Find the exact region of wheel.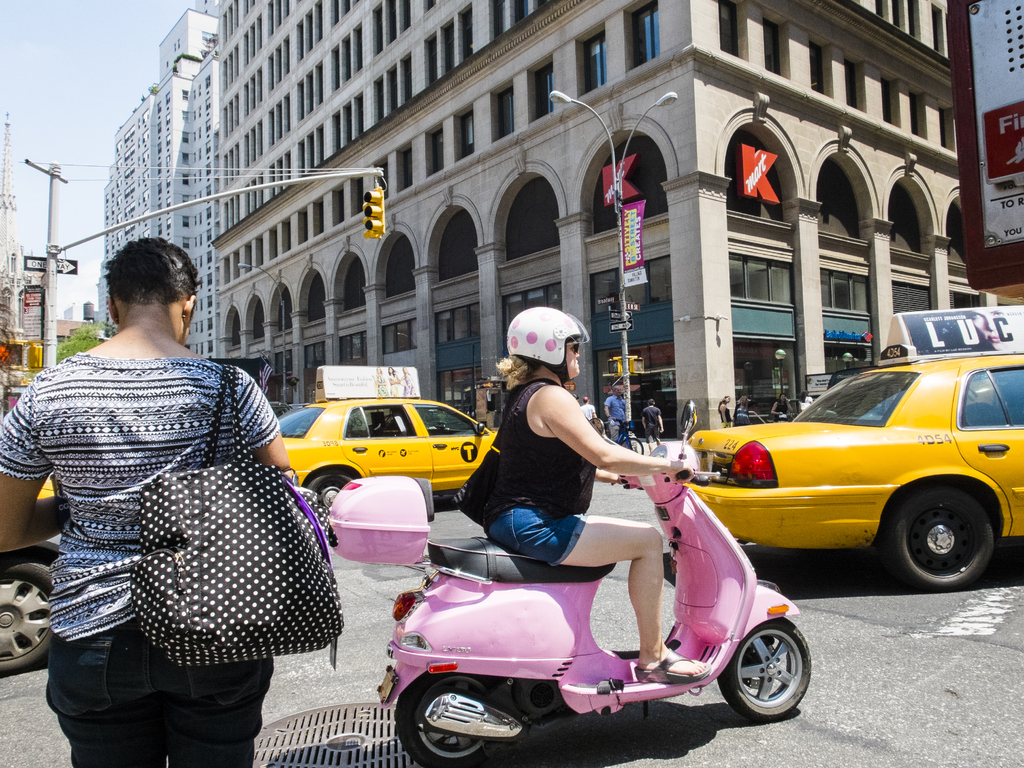
Exact region: x1=397, y1=671, x2=506, y2=767.
